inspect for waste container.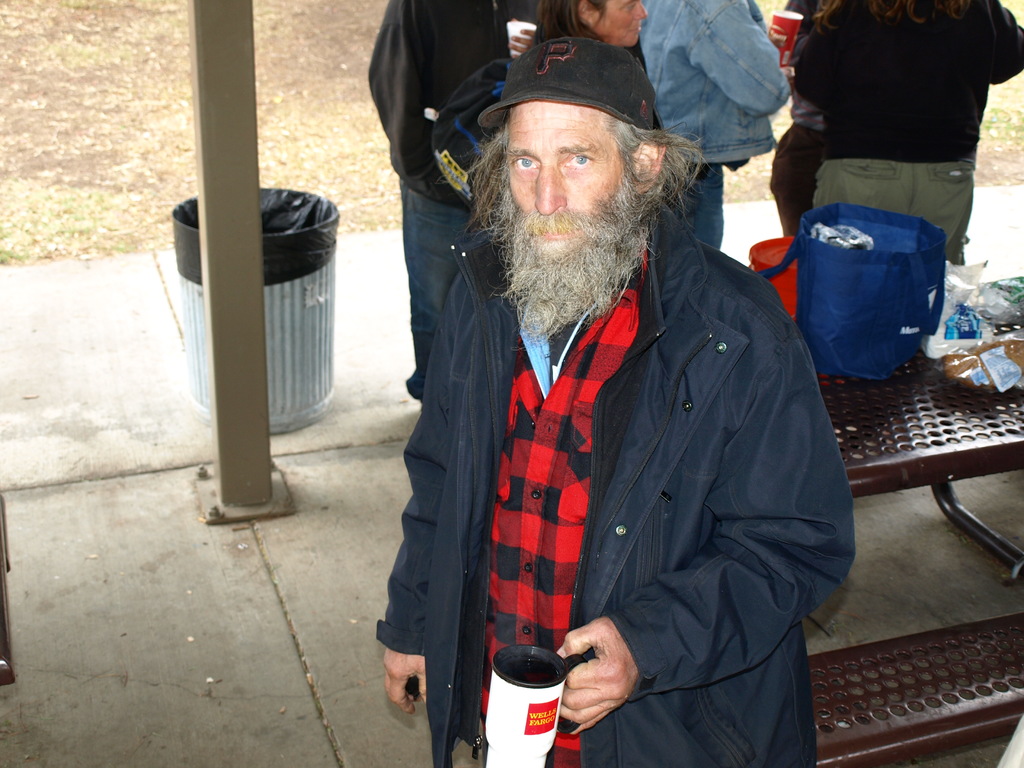
Inspection: x1=166 y1=139 x2=346 y2=516.
